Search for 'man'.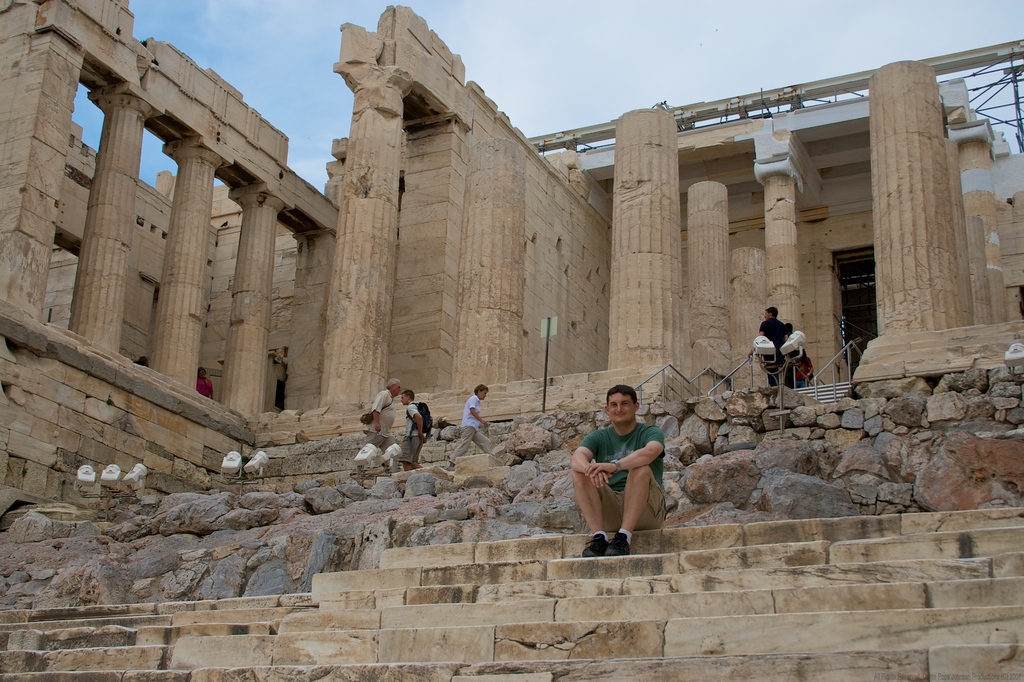
Found at detection(756, 303, 788, 386).
